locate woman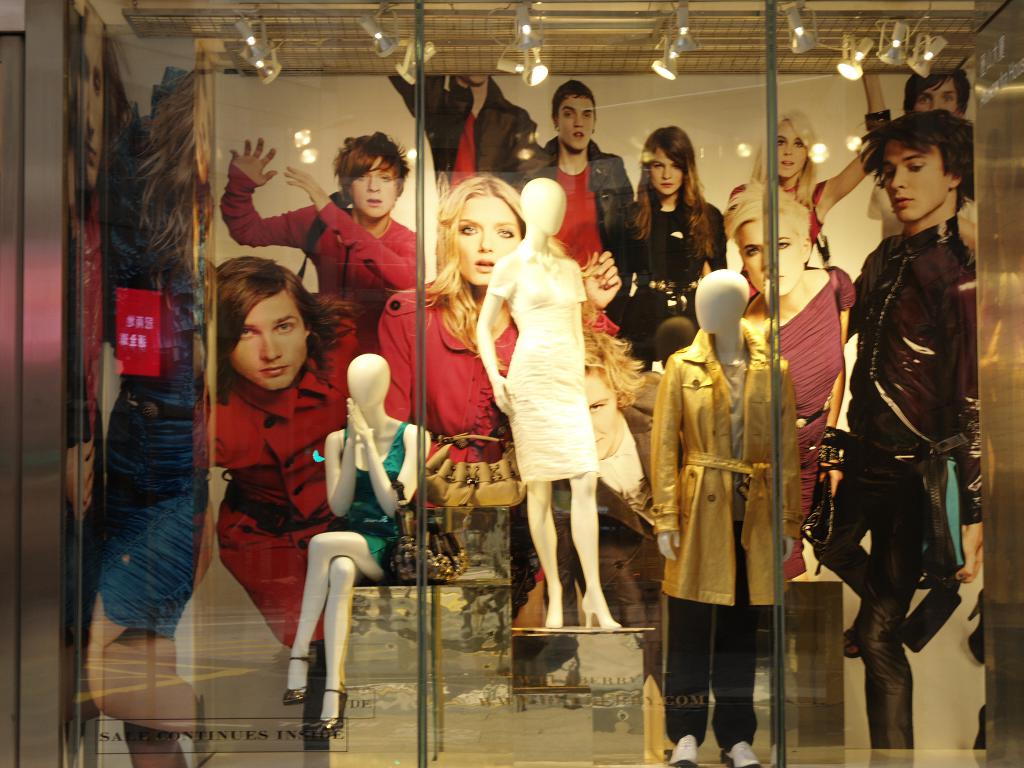
region(375, 175, 621, 637)
